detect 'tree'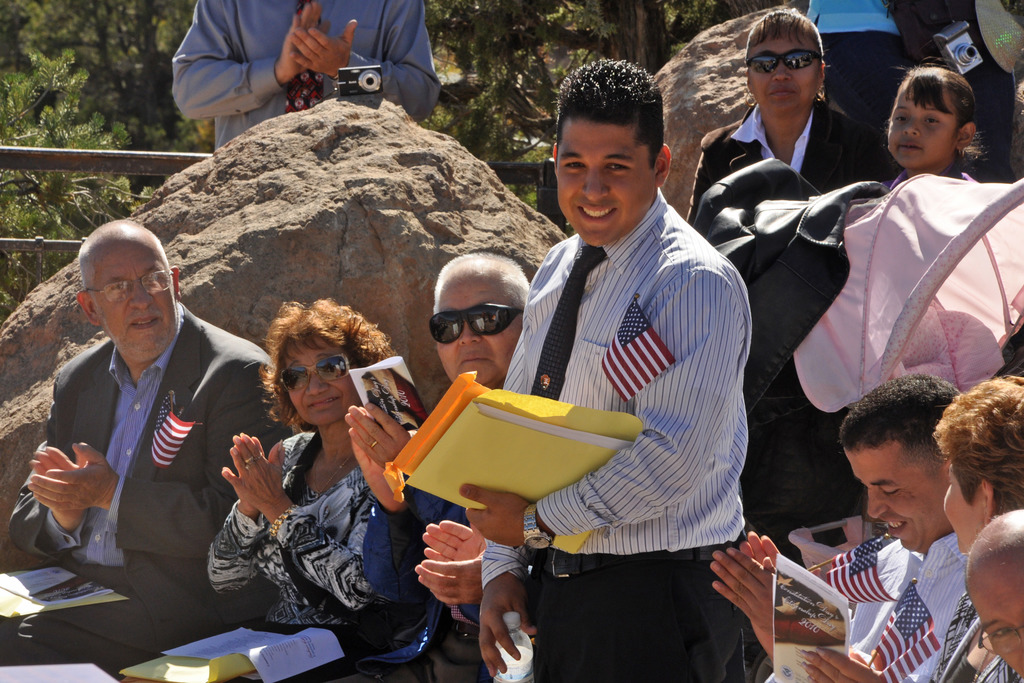
0:0:216:320
